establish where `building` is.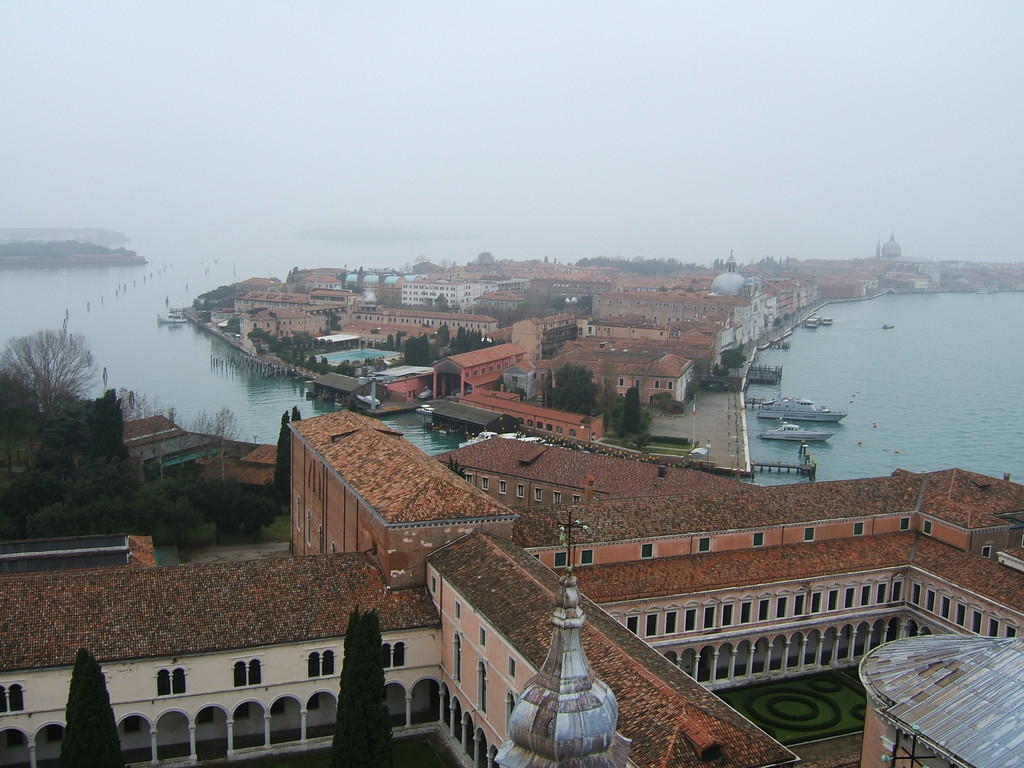
Established at bbox=[550, 346, 694, 409].
